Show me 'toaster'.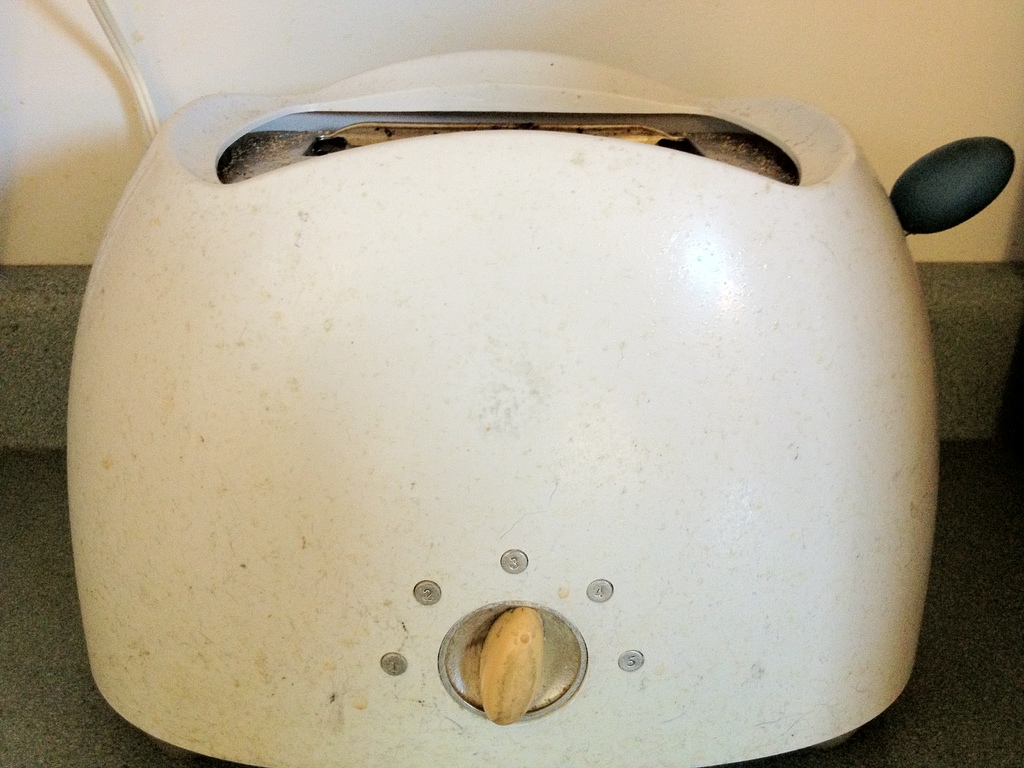
'toaster' is here: x1=65 y1=0 x2=1017 y2=767.
